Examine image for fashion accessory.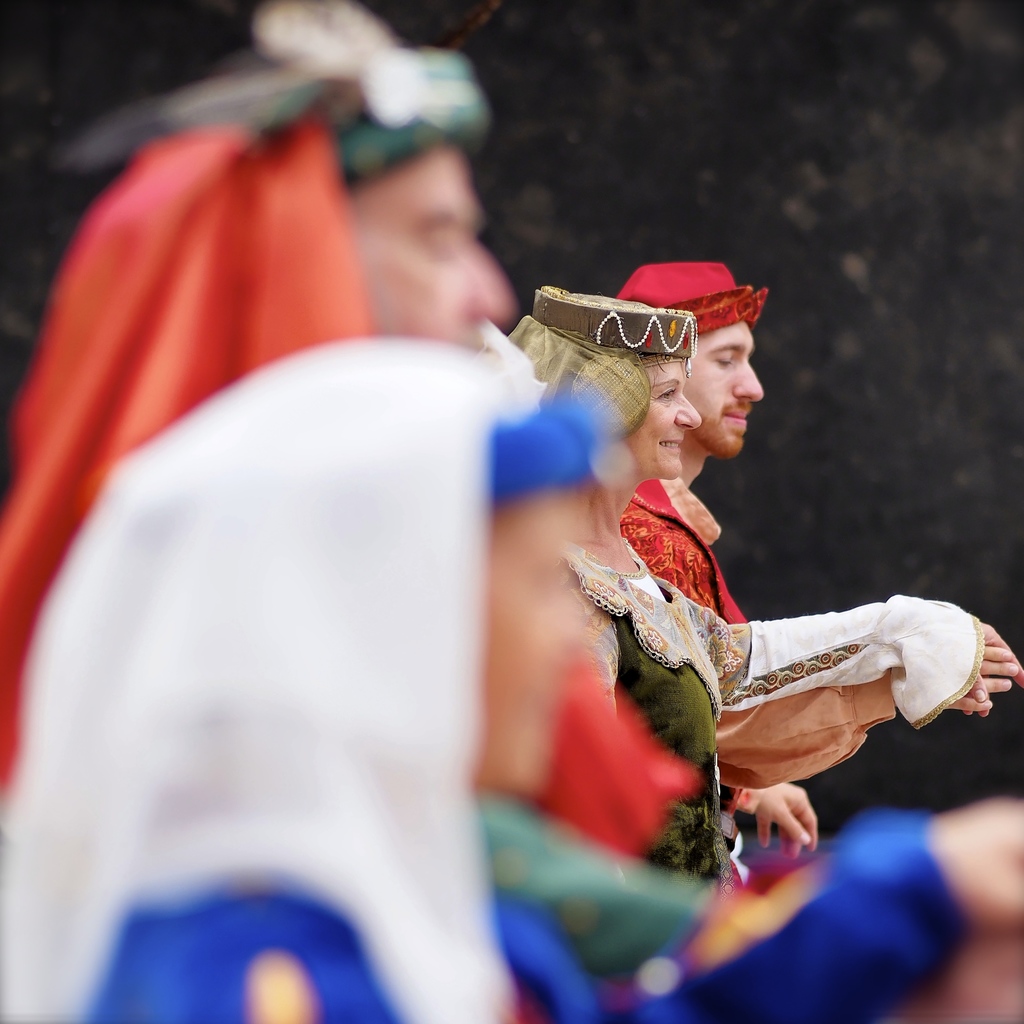
Examination result: bbox(508, 285, 697, 440).
